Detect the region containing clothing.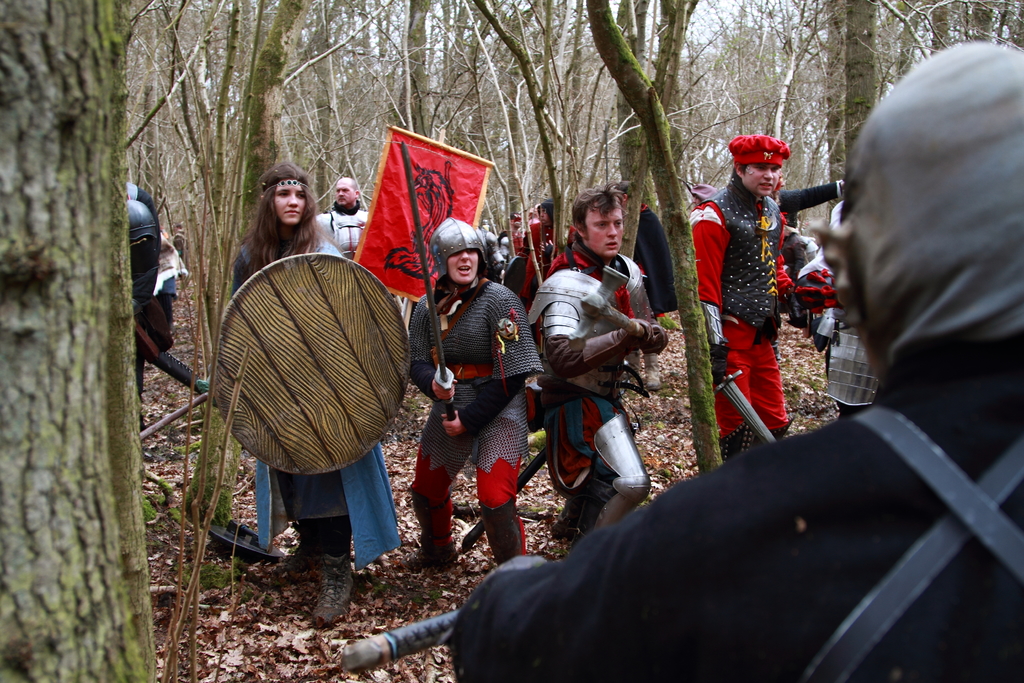
250, 245, 406, 540.
